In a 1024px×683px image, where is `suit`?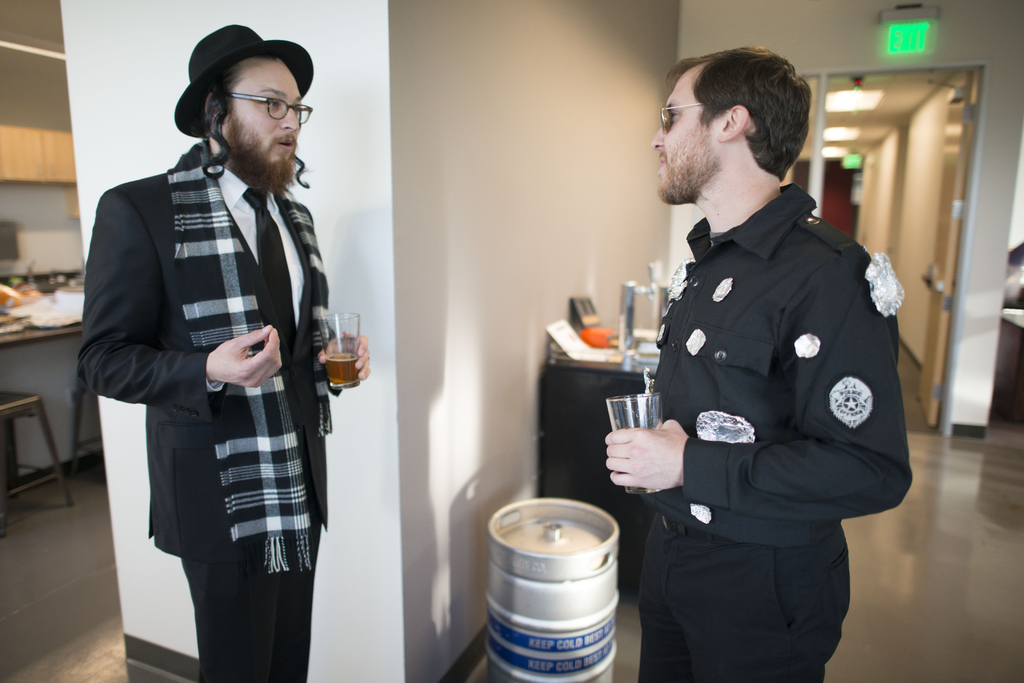
<bbox>103, 154, 311, 599</bbox>.
